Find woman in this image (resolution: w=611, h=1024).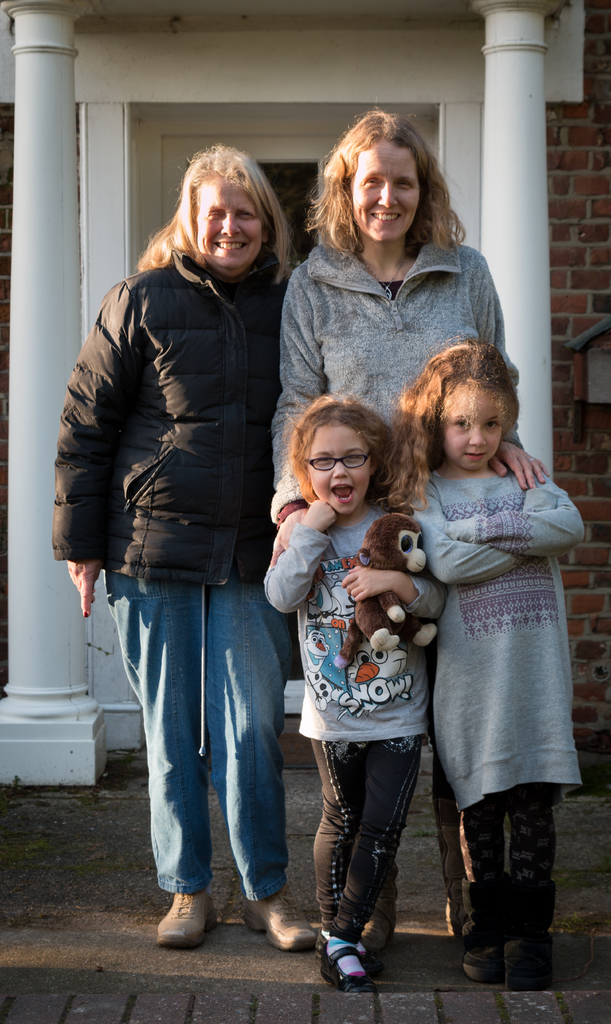
{"left": 272, "top": 109, "right": 558, "bottom": 953}.
